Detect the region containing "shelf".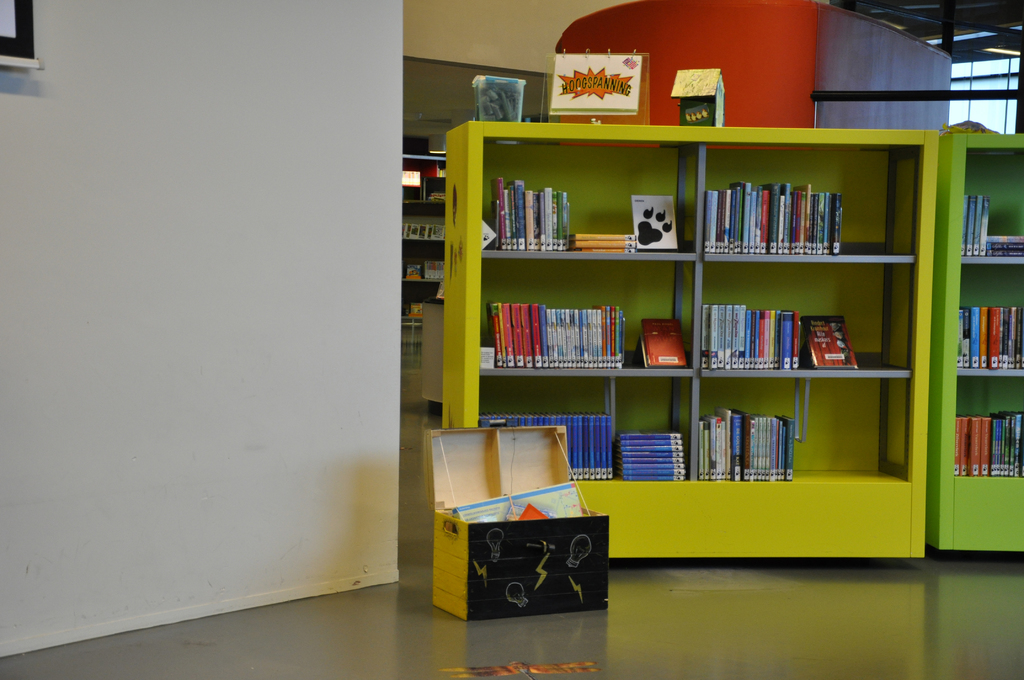
left=442, top=120, right=940, bottom=551.
